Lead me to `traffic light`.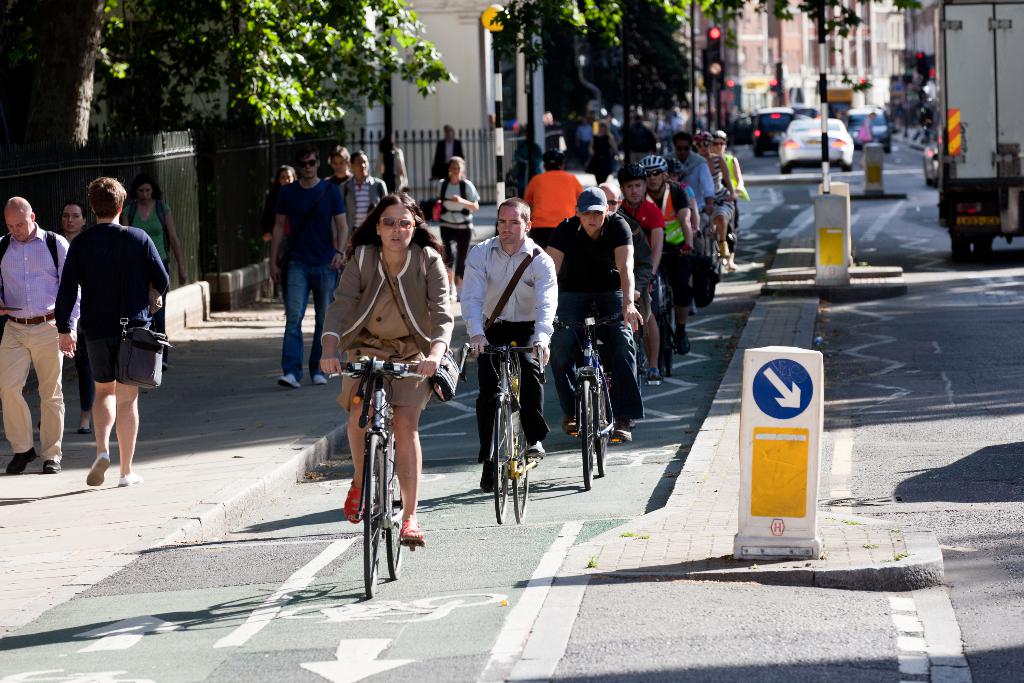
Lead to detection(707, 27, 721, 79).
